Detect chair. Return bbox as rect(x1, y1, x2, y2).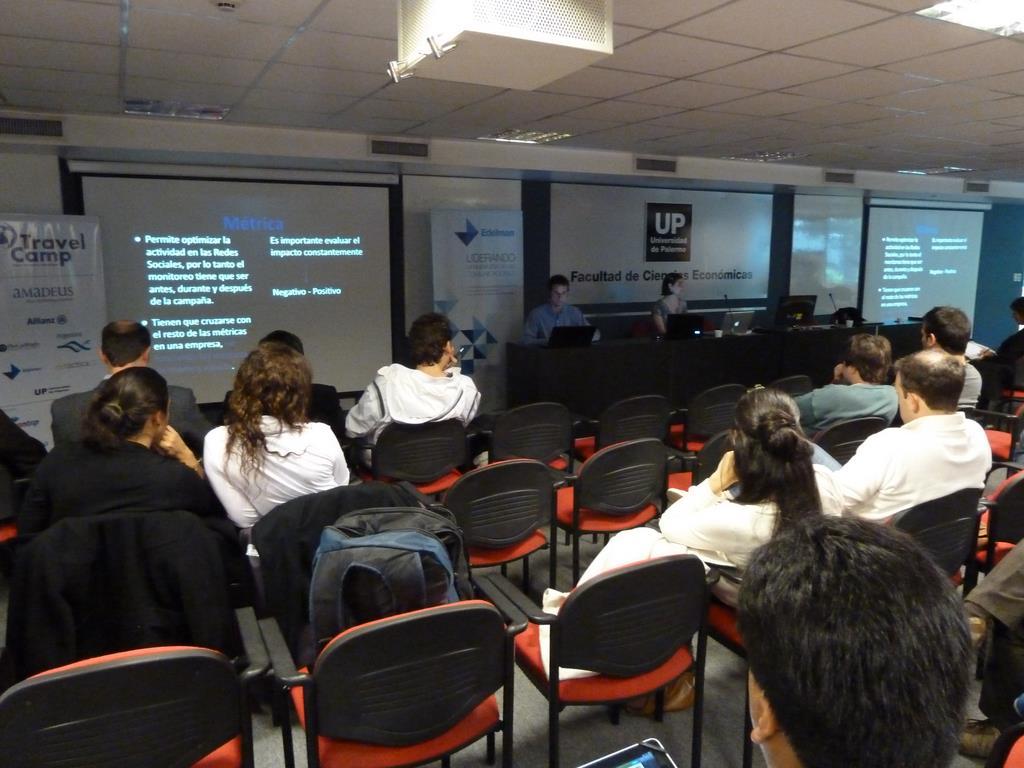
rect(884, 485, 977, 629).
